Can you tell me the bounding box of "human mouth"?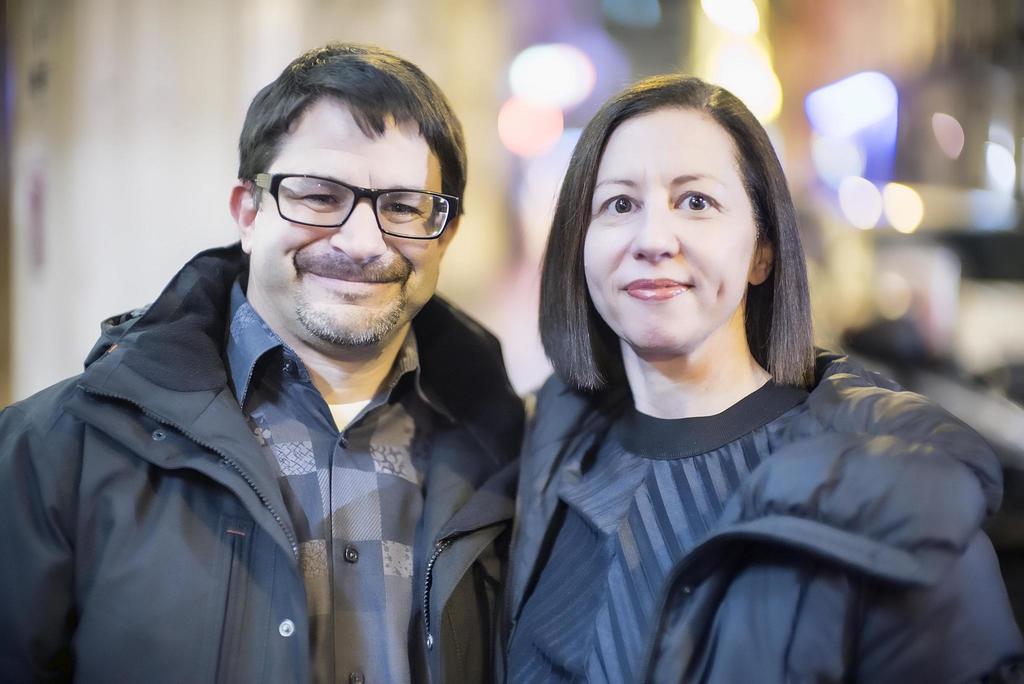
616, 265, 696, 306.
